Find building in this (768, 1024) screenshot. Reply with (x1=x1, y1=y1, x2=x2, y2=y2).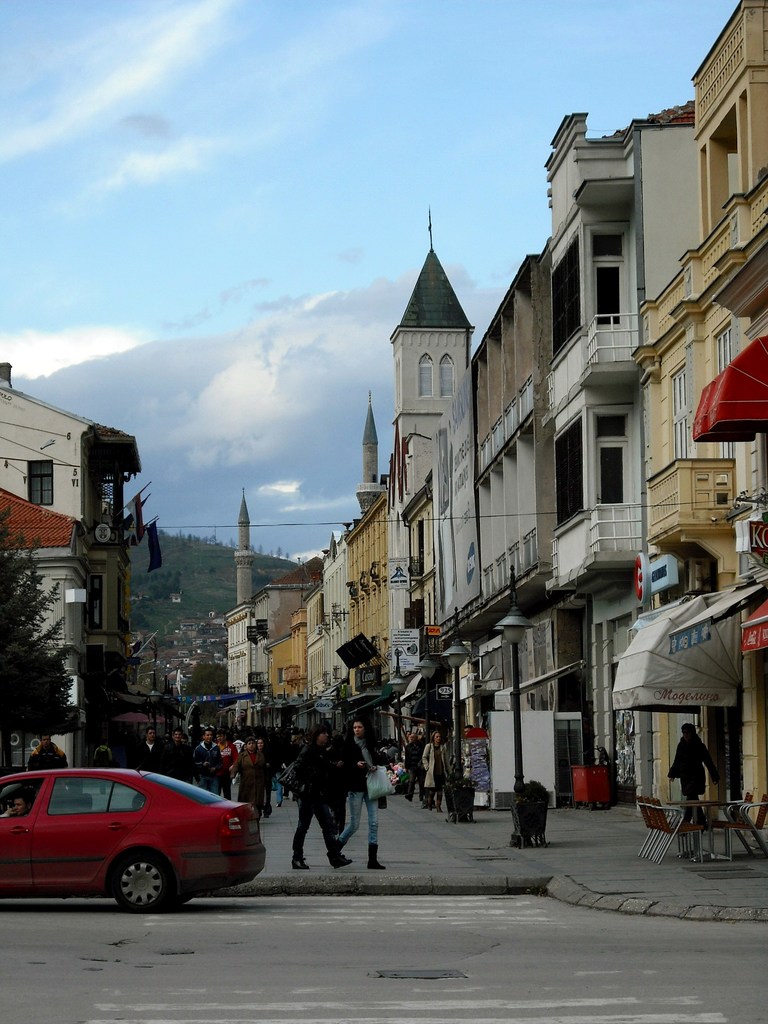
(x1=0, y1=364, x2=102, y2=772).
